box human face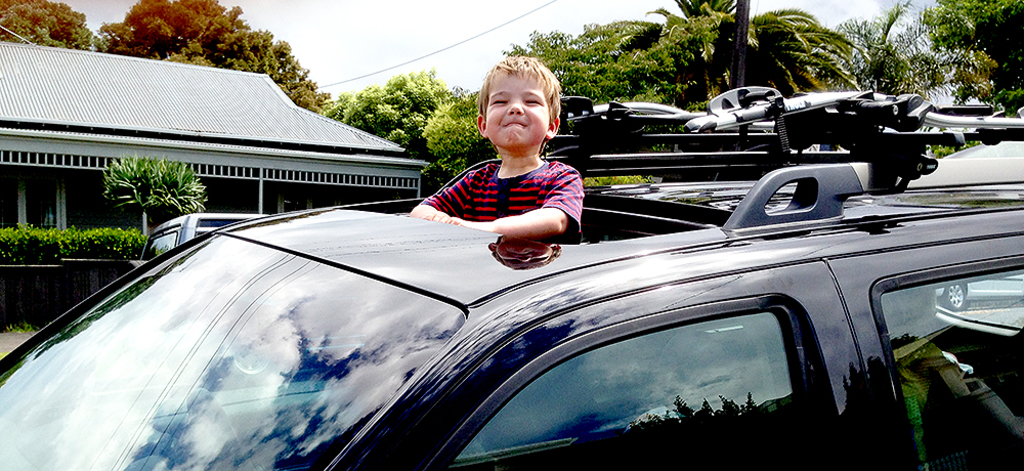
locate(483, 74, 546, 155)
